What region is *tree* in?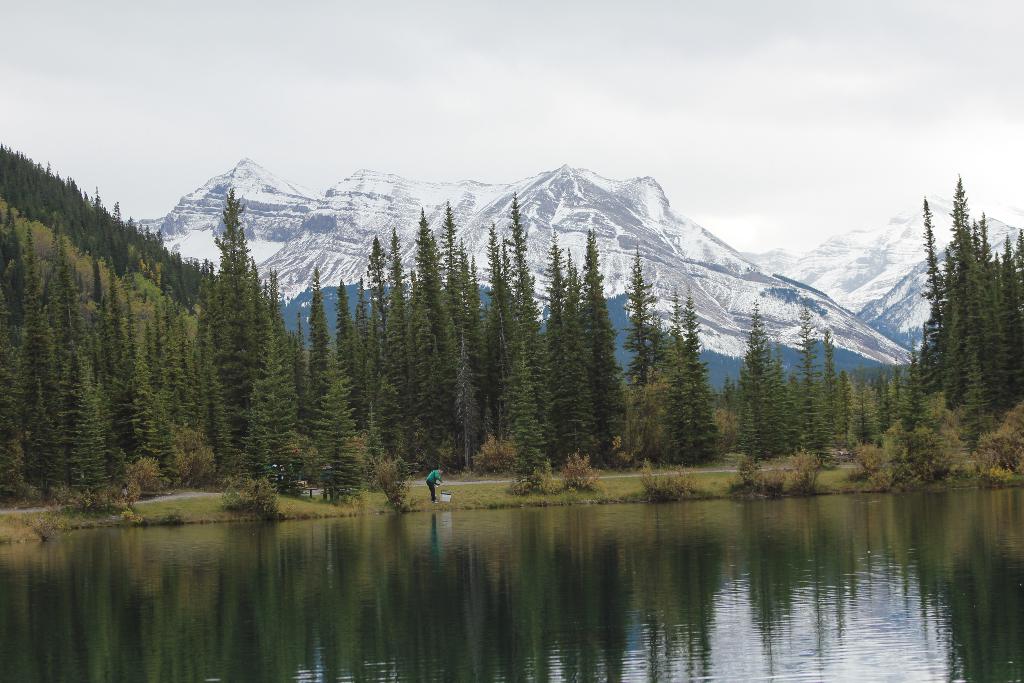
[200,188,253,364].
